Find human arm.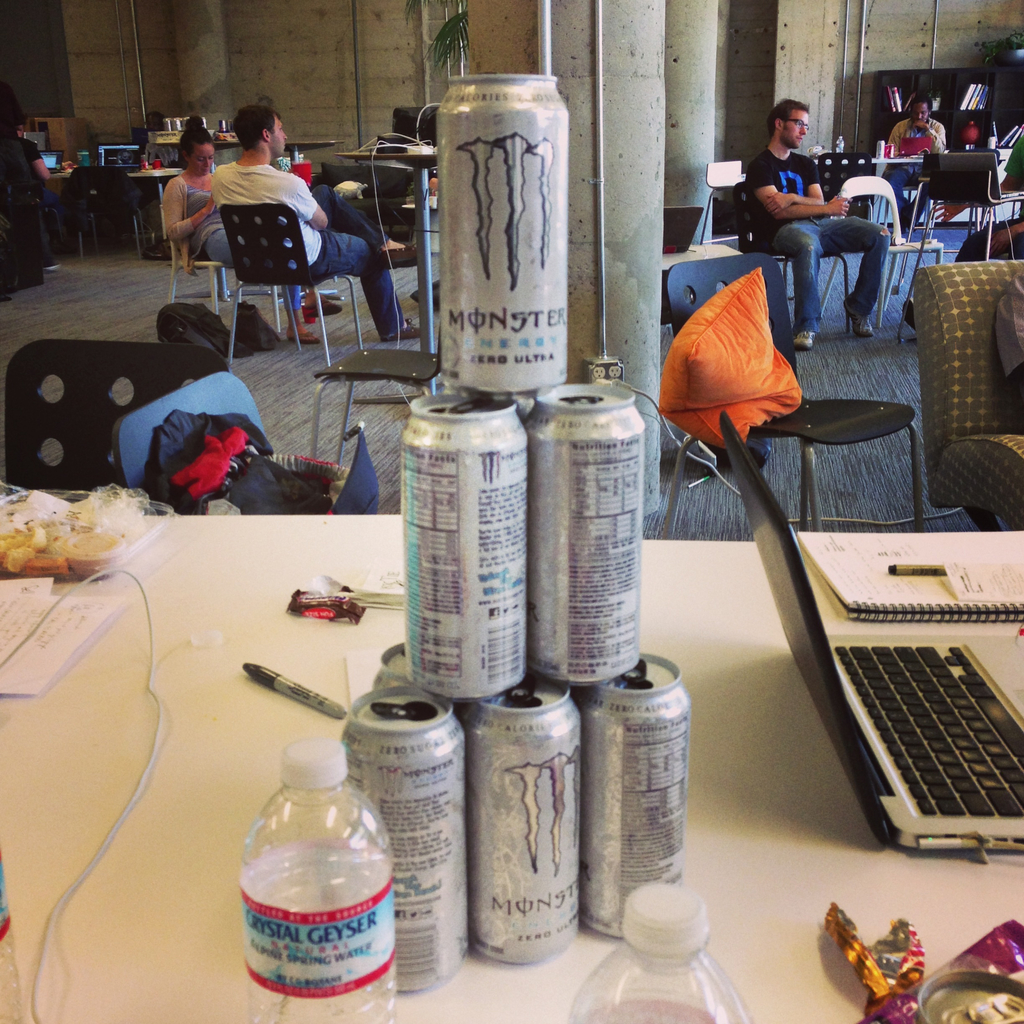
[x1=280, y1=173, x2=331, y2=230].
